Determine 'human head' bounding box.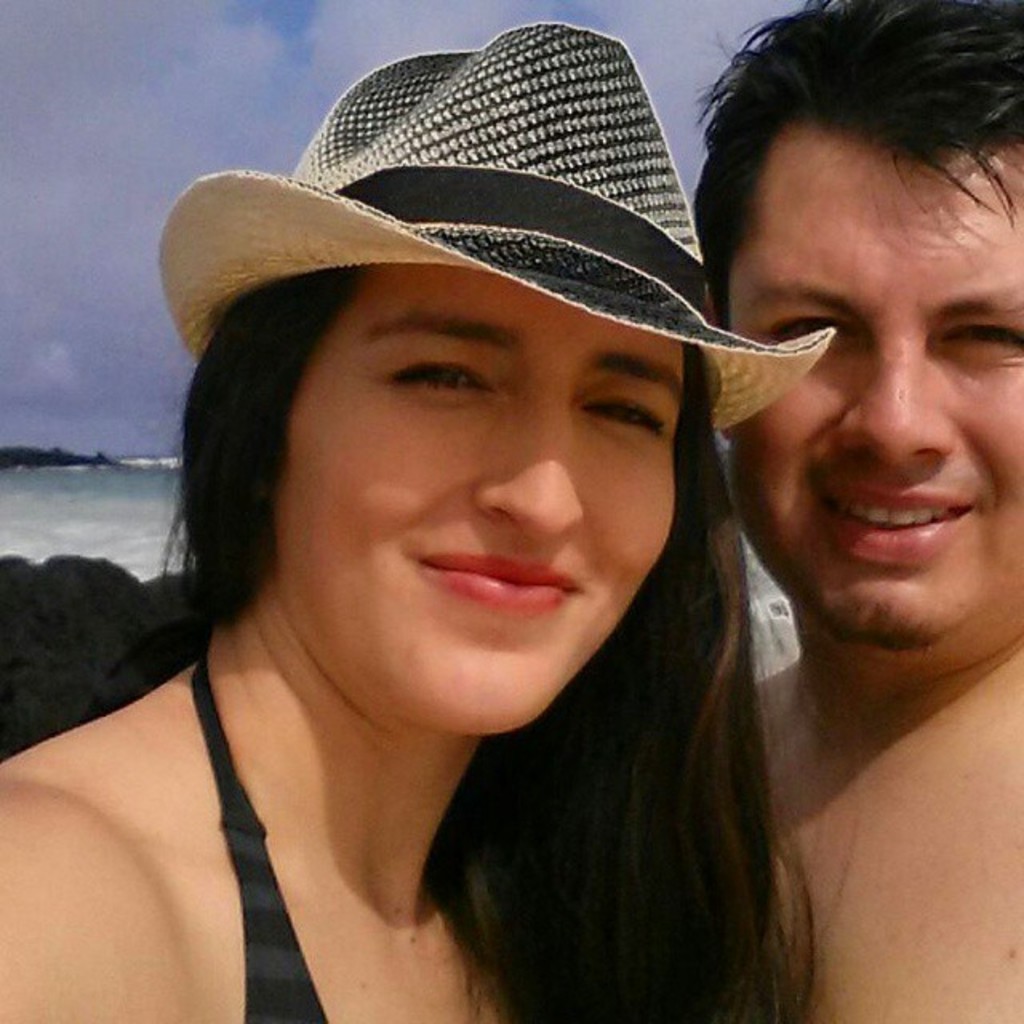
Determined: (left=720, top=10, right=1013, bottom=629).
